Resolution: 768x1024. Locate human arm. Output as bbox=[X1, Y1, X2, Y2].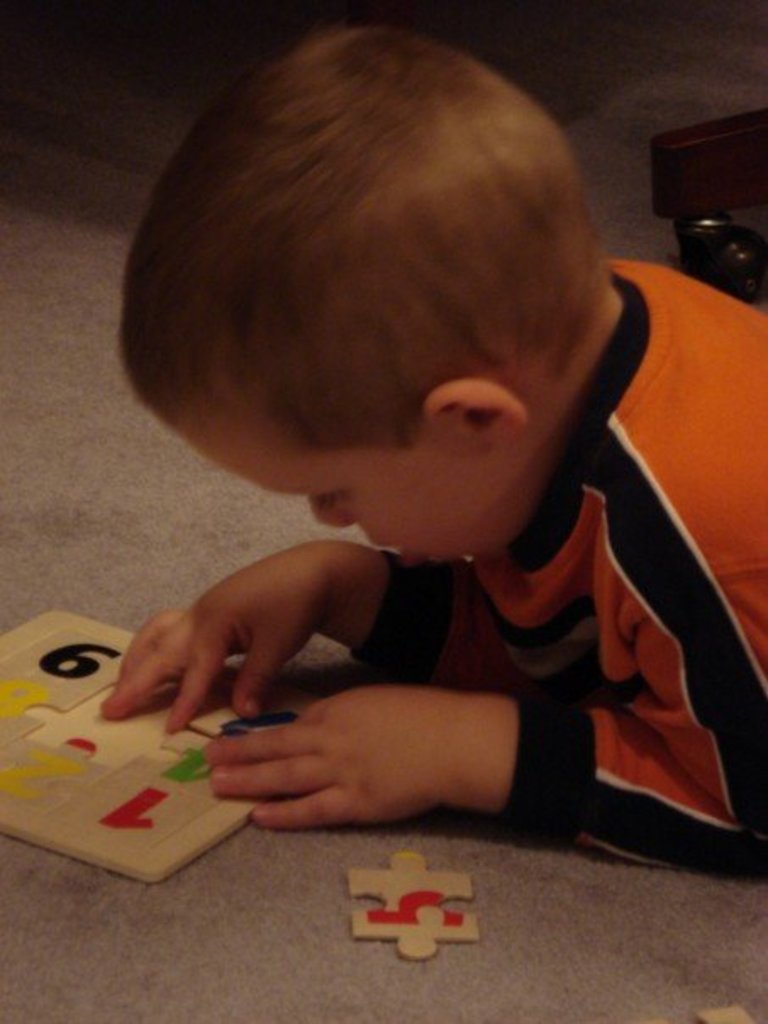
bbox=[200, 693, 514, 839].
